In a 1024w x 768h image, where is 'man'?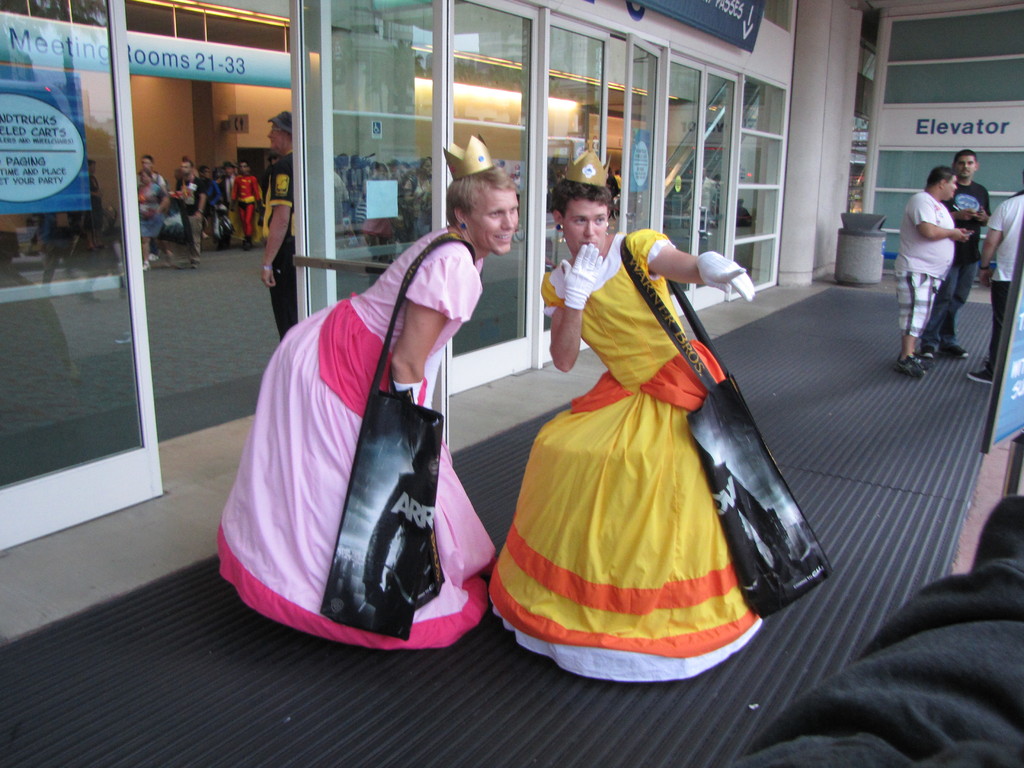
(893, 166, 970, 379).
